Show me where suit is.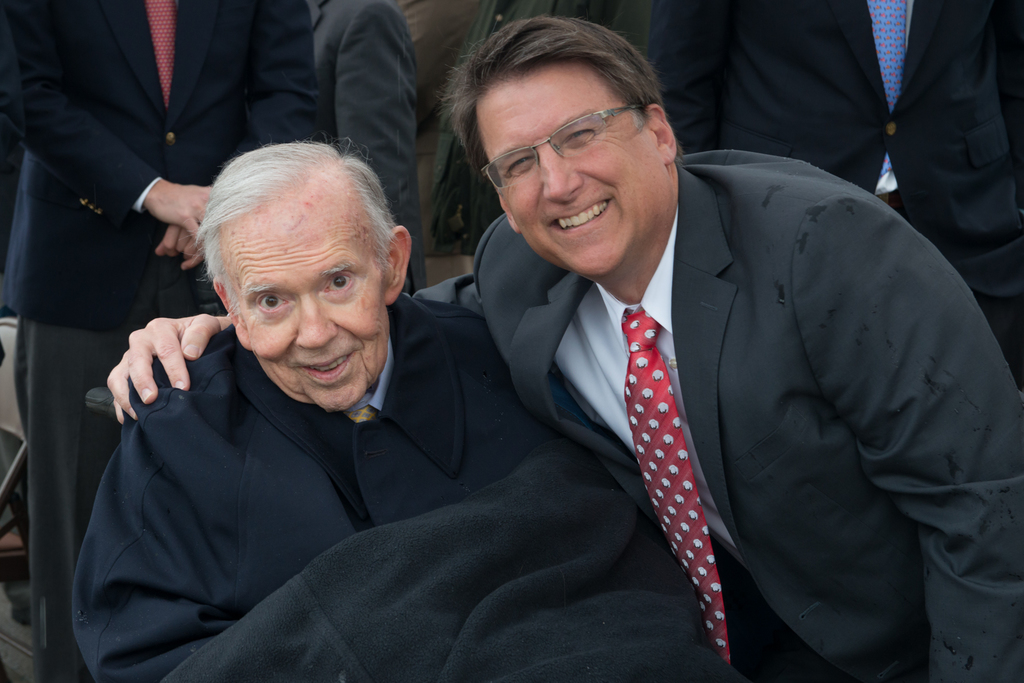
suit is at [left=0, top=0, right=316, bottom=682].
